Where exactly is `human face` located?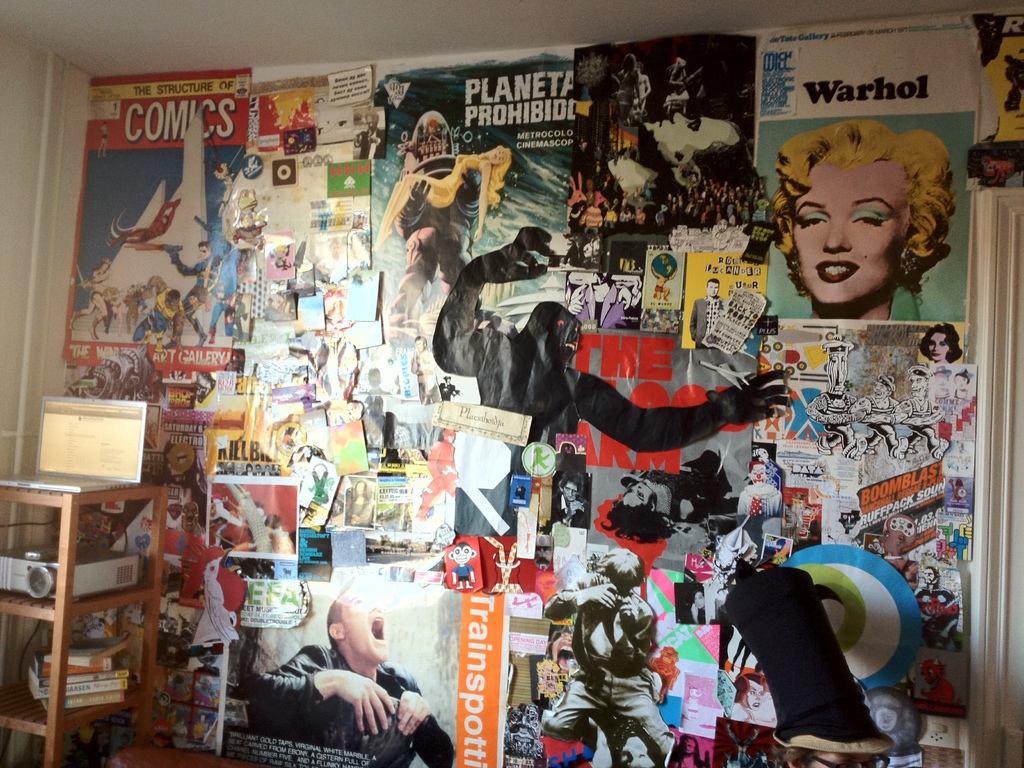
Its bounding box is bbox=[870, 380, 893, 401].
